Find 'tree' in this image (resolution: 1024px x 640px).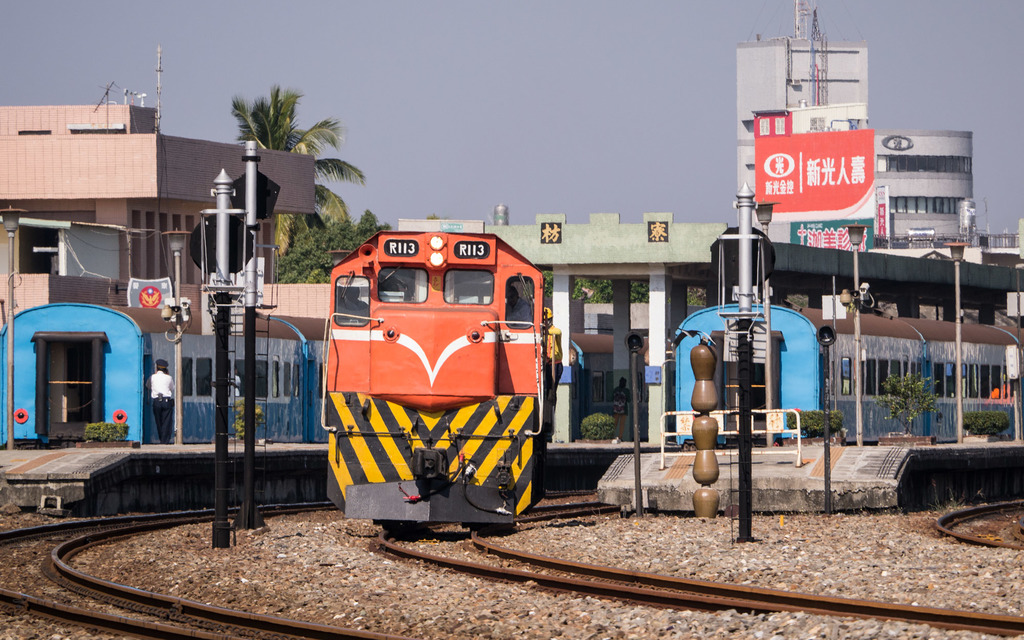
box(228, 78, 362, 243).
